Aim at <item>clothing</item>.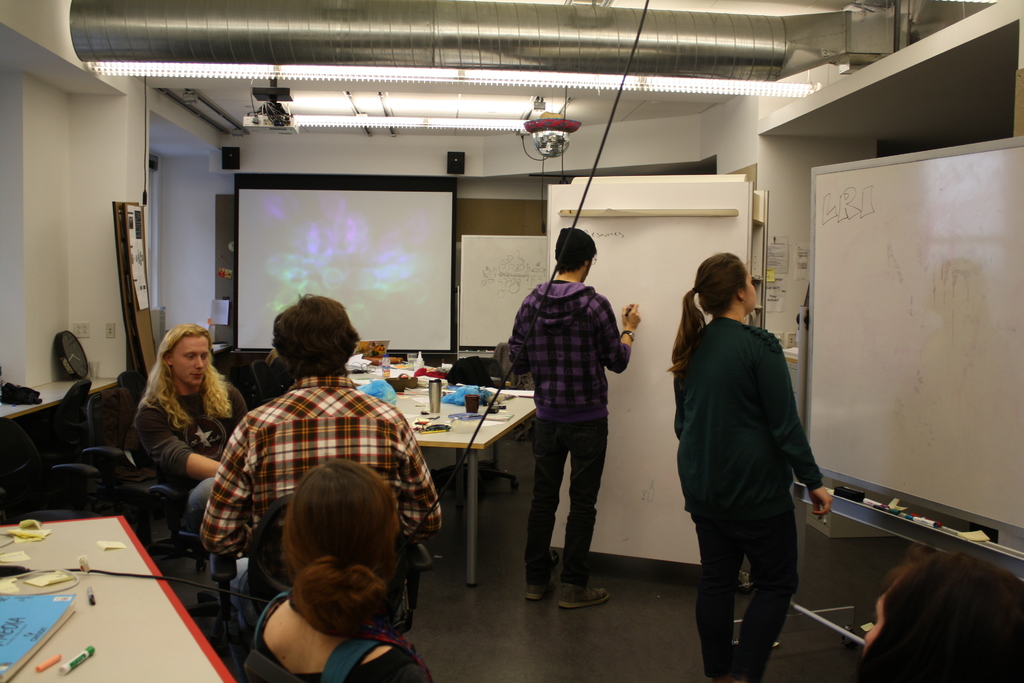
Aimed at region(241, 591, 429, 682).
